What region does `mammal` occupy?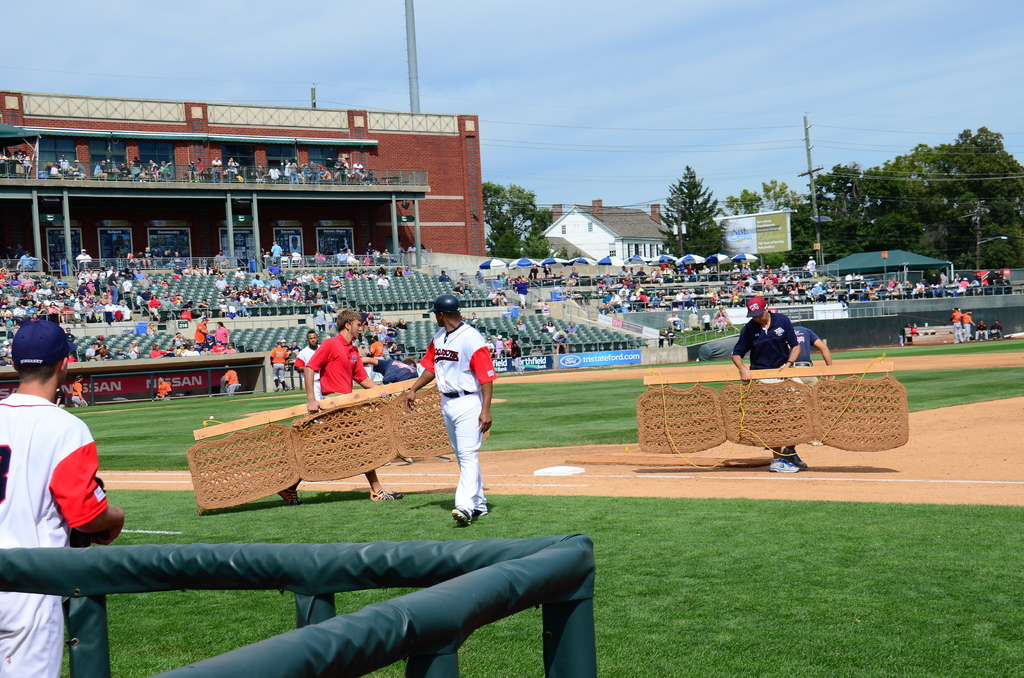
box=[276, 307, 401, 501].
